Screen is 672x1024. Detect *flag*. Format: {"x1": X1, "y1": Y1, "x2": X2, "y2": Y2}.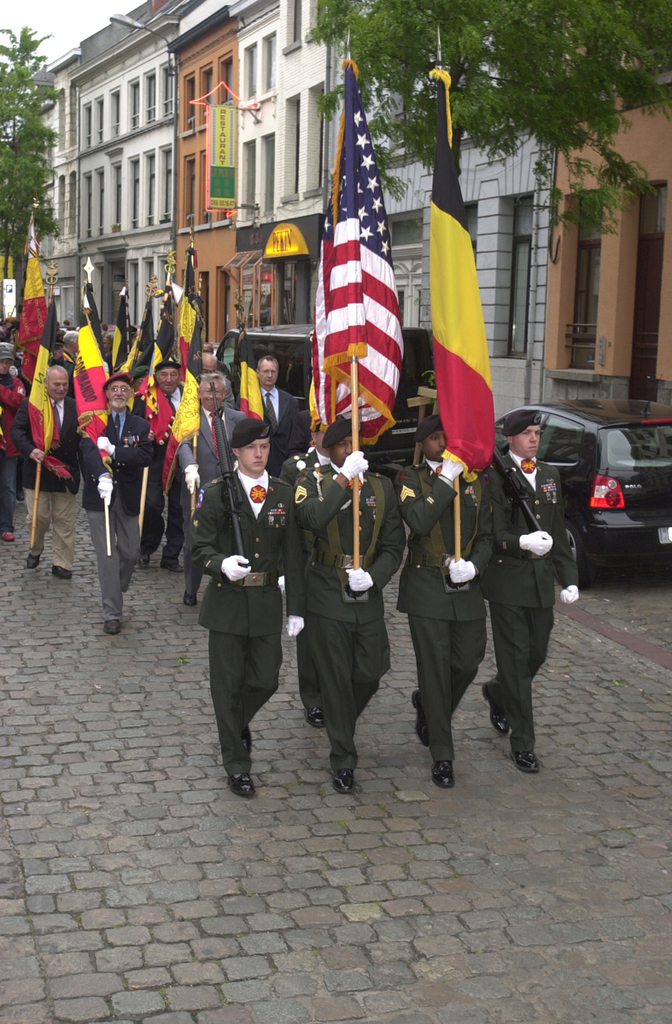
{"x1": 135, "y1": 357, "x2": 173, "y2": 445}.
